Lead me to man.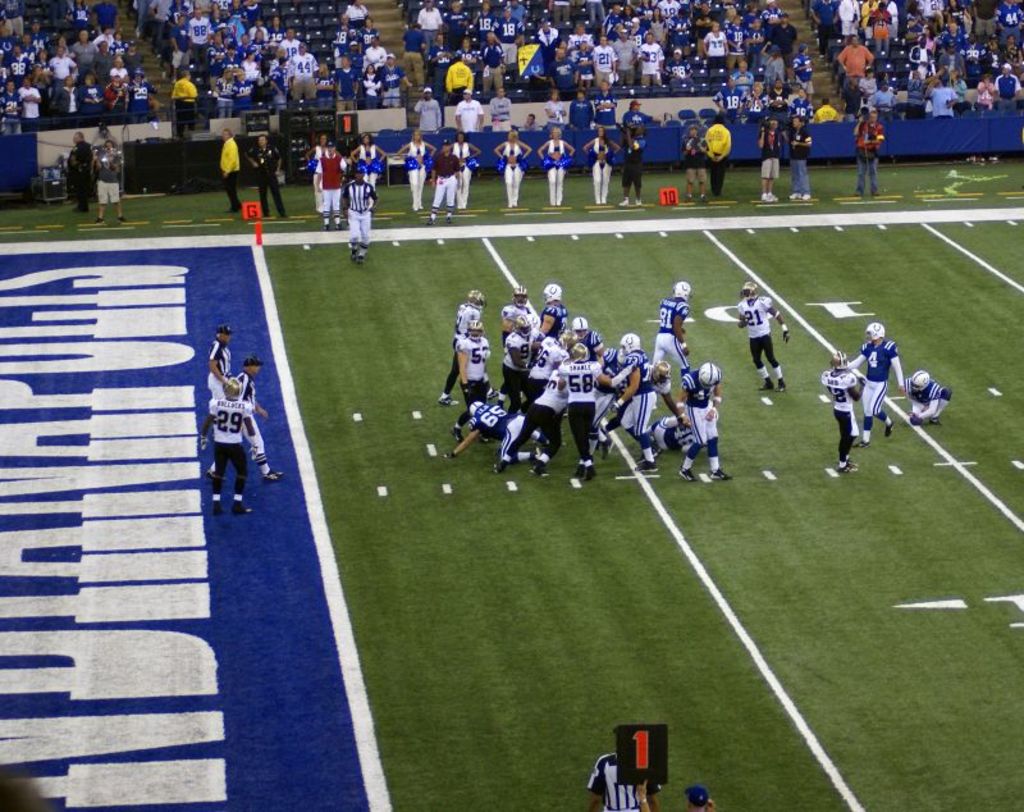
Lead to select_region(681, 123, 708, 201).
